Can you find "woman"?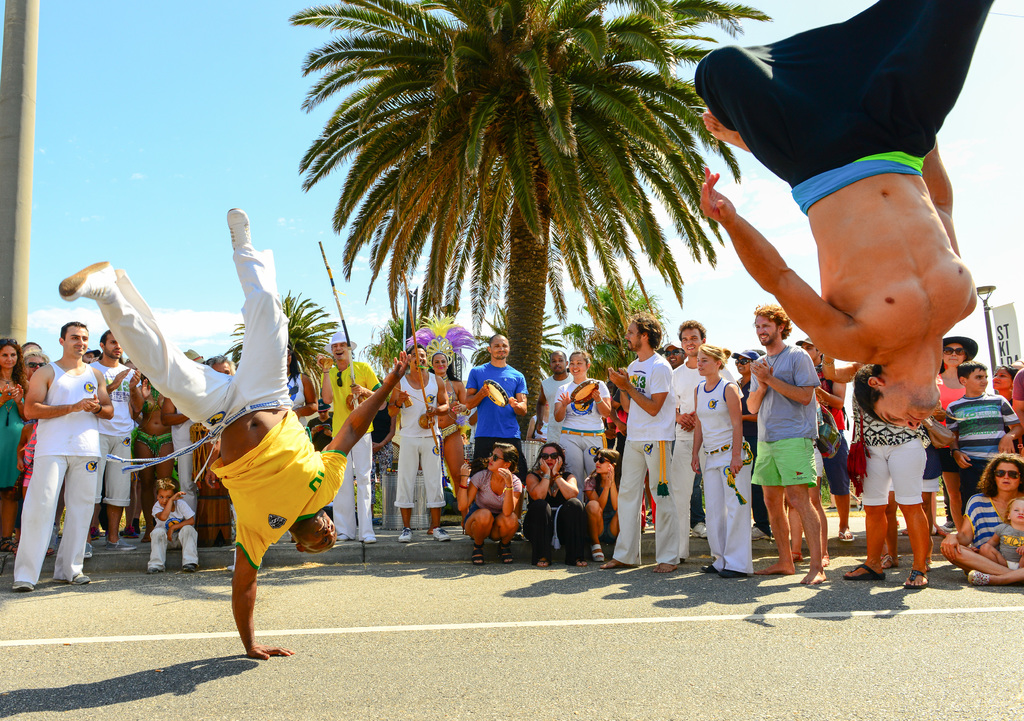
Yes, bounding box: box=[515, 442, 589, 569].
